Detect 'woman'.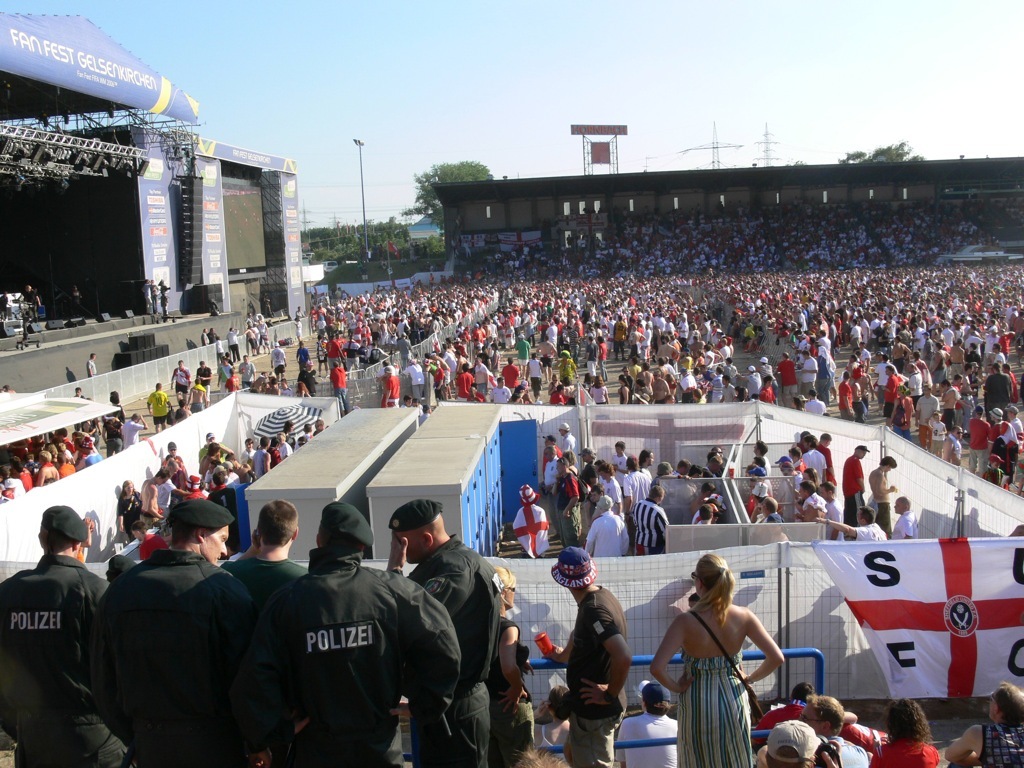
Detected at bbox=(694, 347, 705, 361).
